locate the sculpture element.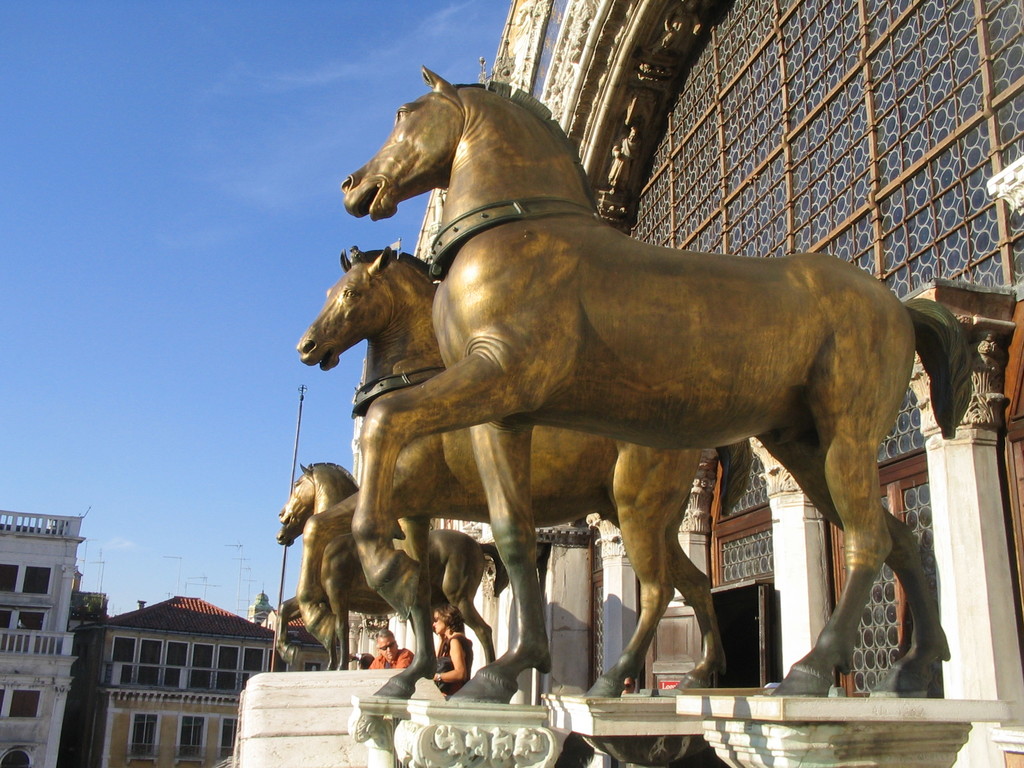
Element bbox: locate(301, 242, 739, 698).
